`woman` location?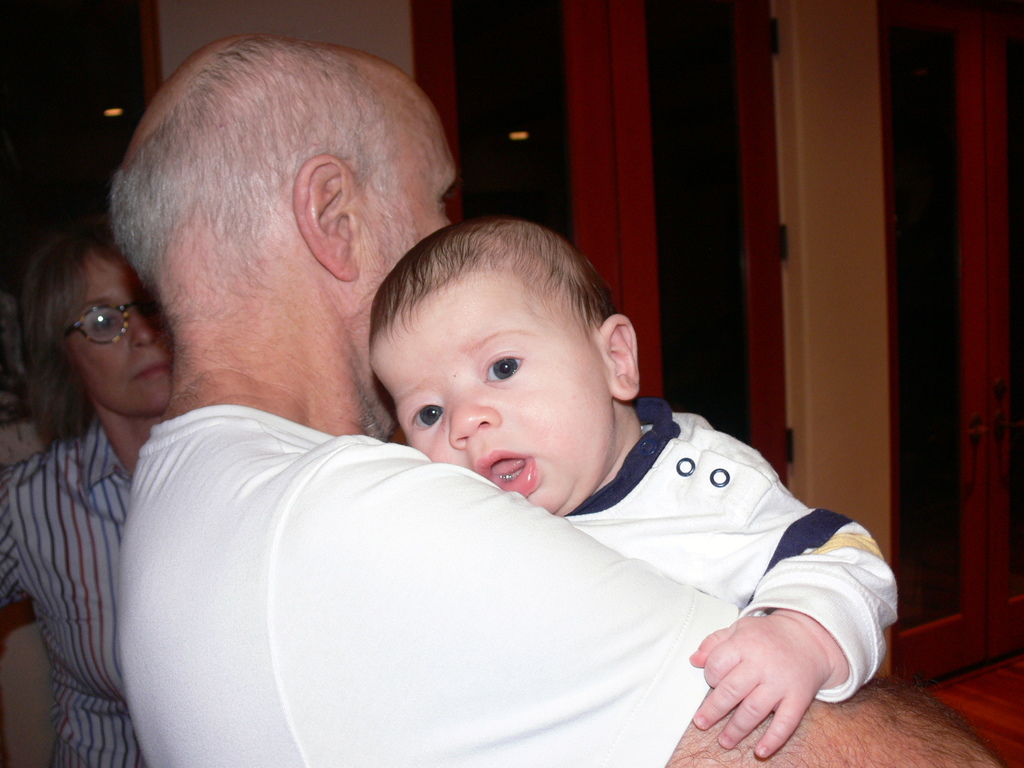
0/144/218/762
